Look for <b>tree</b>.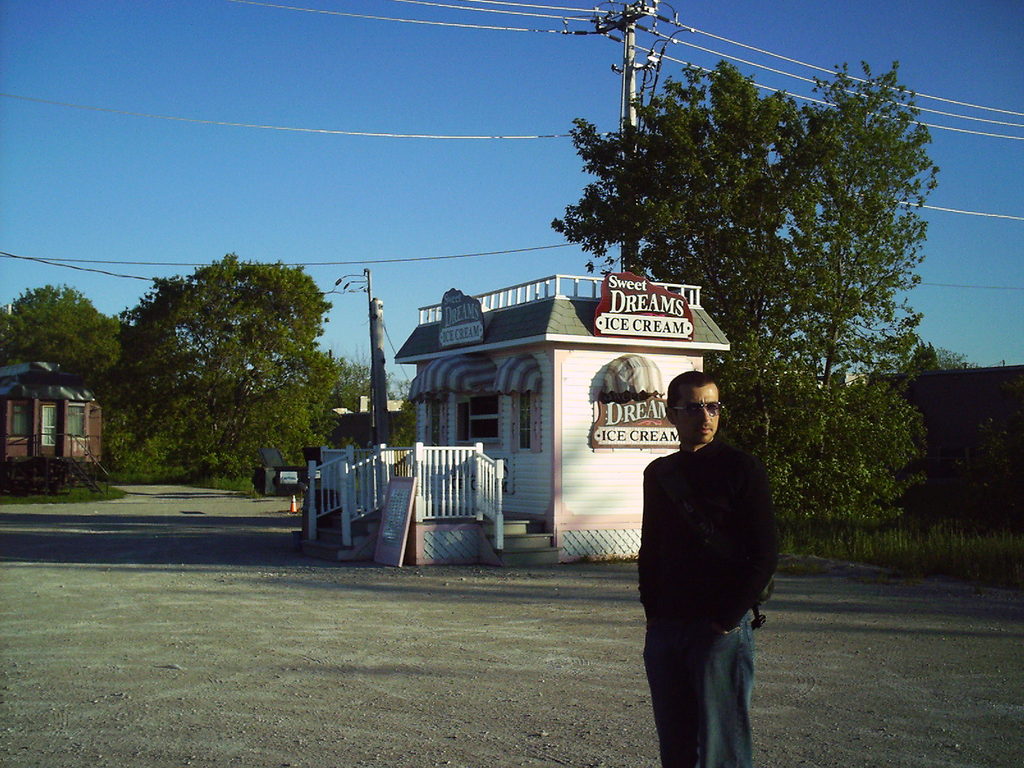
Found: (124,255,334,474).
